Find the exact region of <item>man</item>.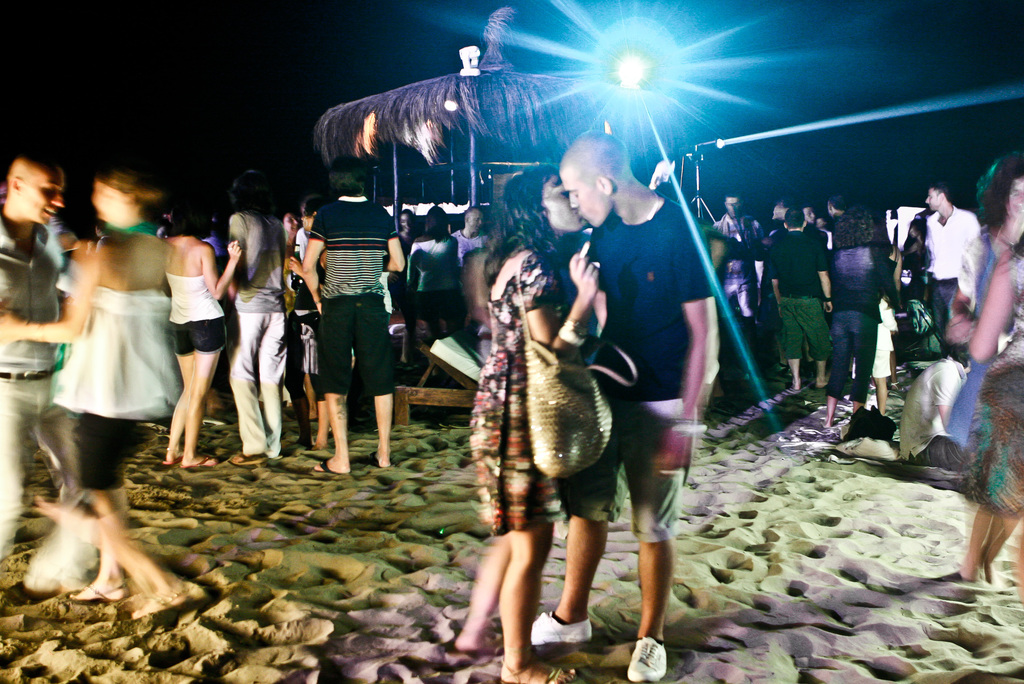
Exact region: {"x1": 540, "y1": 131, "x2": 723, "y2": 633}.
